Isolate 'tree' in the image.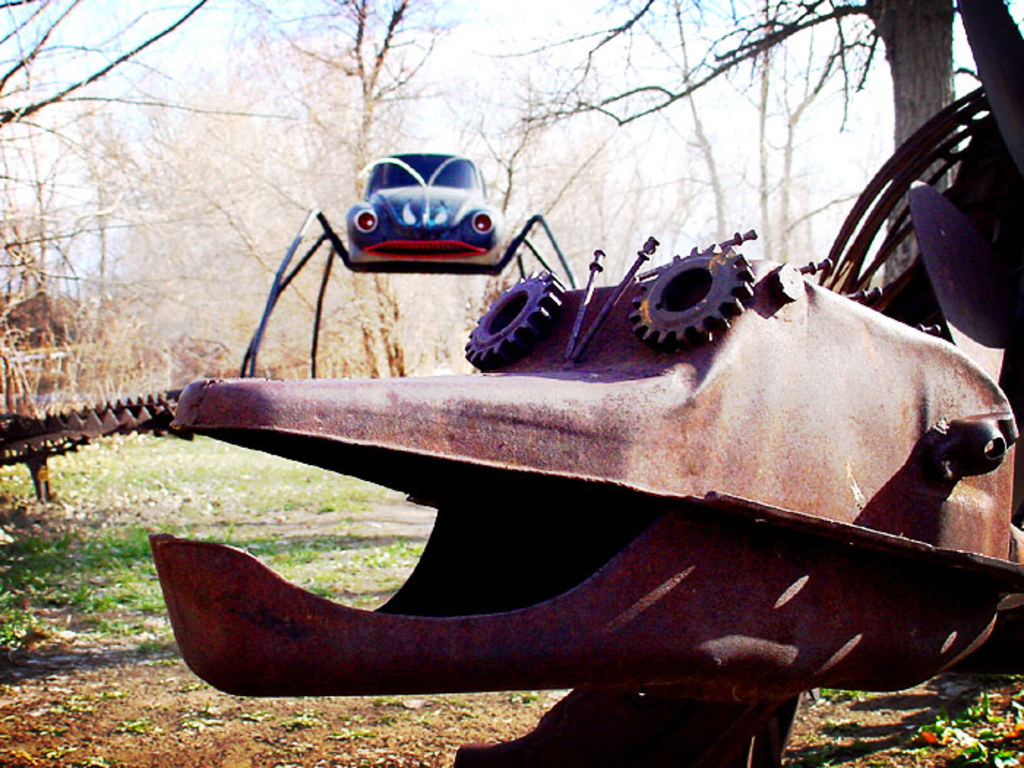
Isolated region: (left=0, top=0, right=1023, bottom=528).
